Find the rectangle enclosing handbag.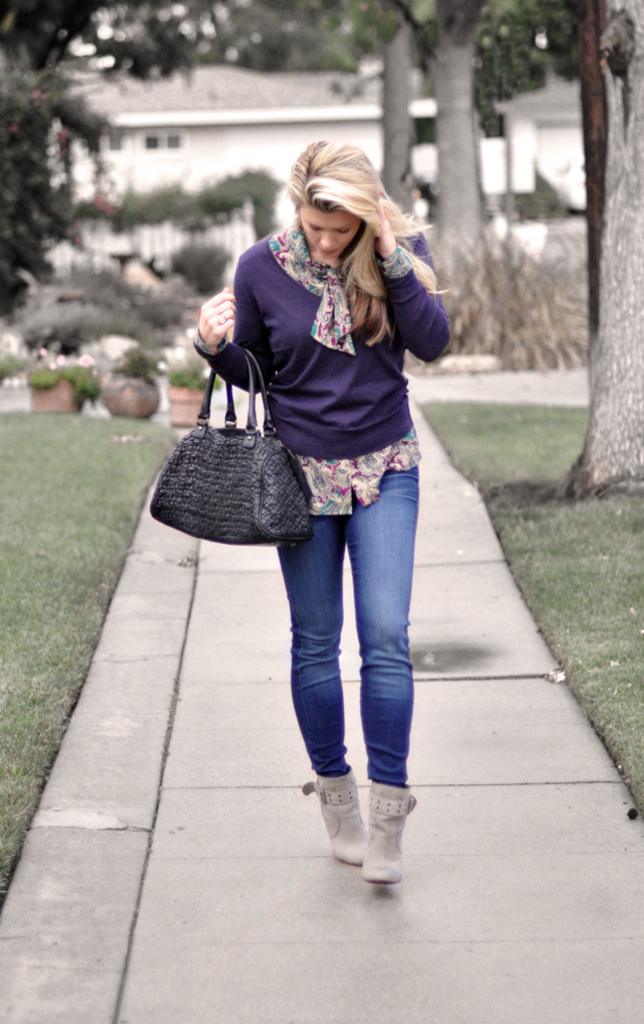
bbox=[147, 343, 308, 548].
